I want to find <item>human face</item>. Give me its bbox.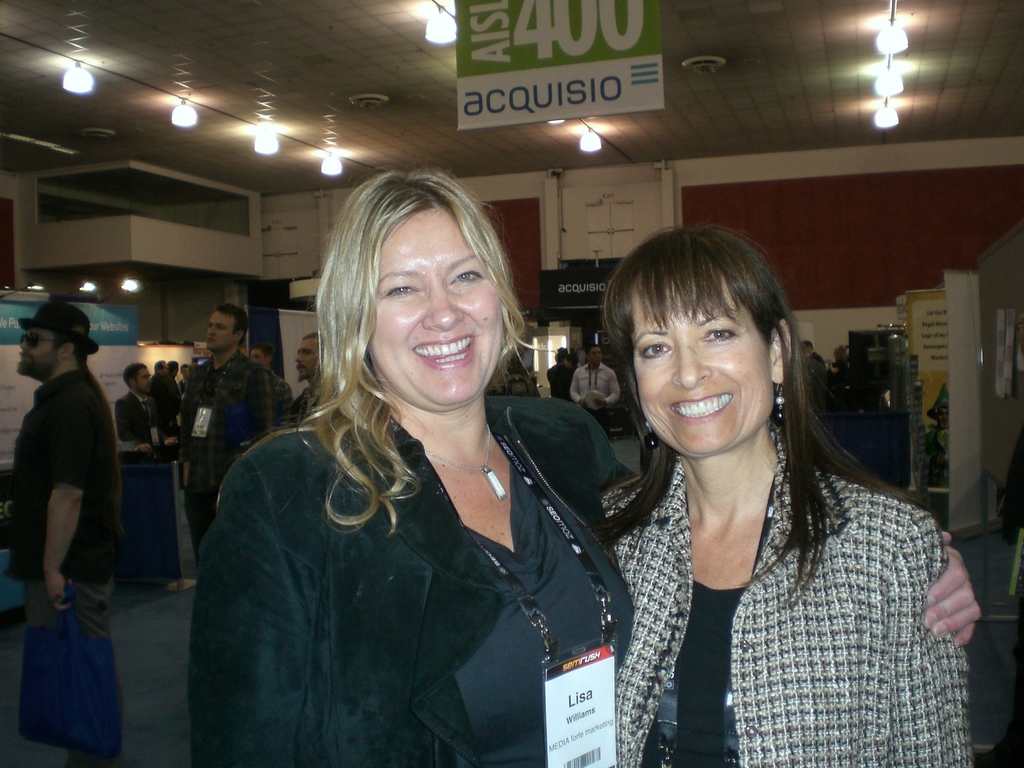
box=[205, 310, 233, 354].
